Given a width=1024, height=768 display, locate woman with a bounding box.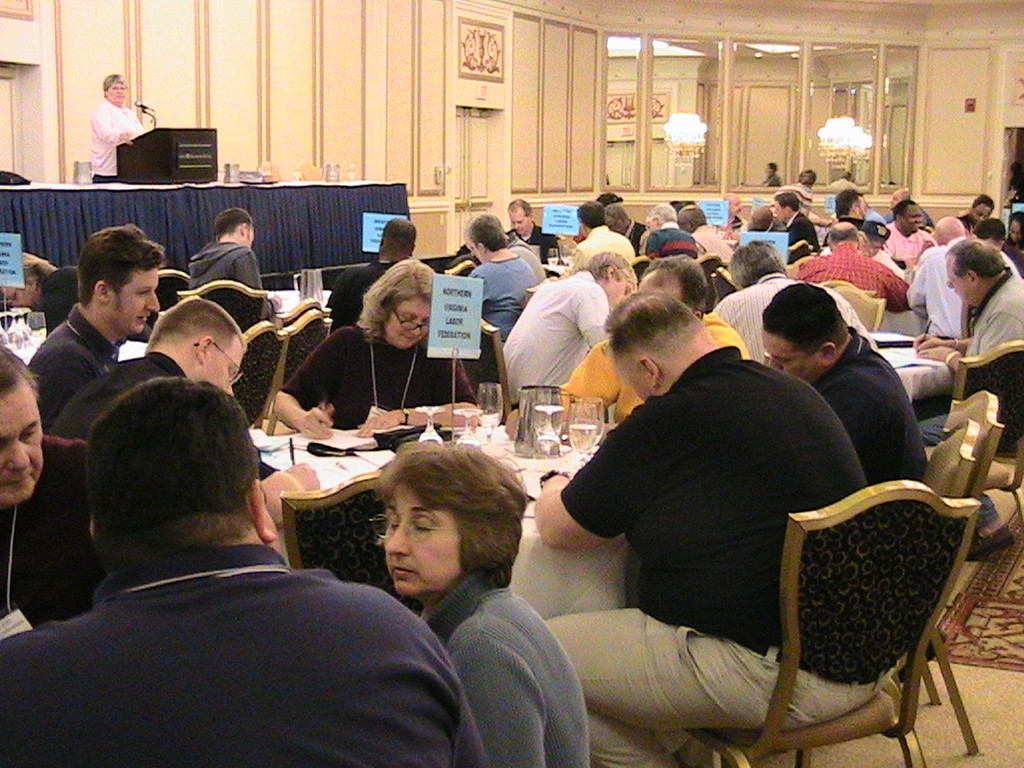
Located: box=[272, 259, 478, 617].
